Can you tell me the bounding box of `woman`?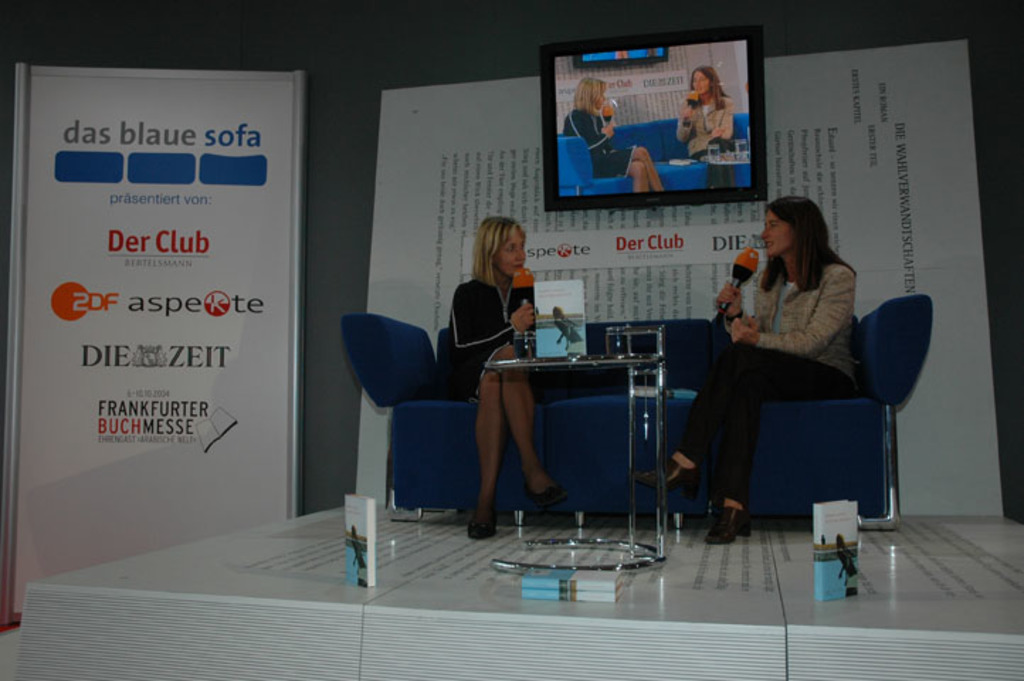
x1=566, y1=75, x2=667, y2=197.
